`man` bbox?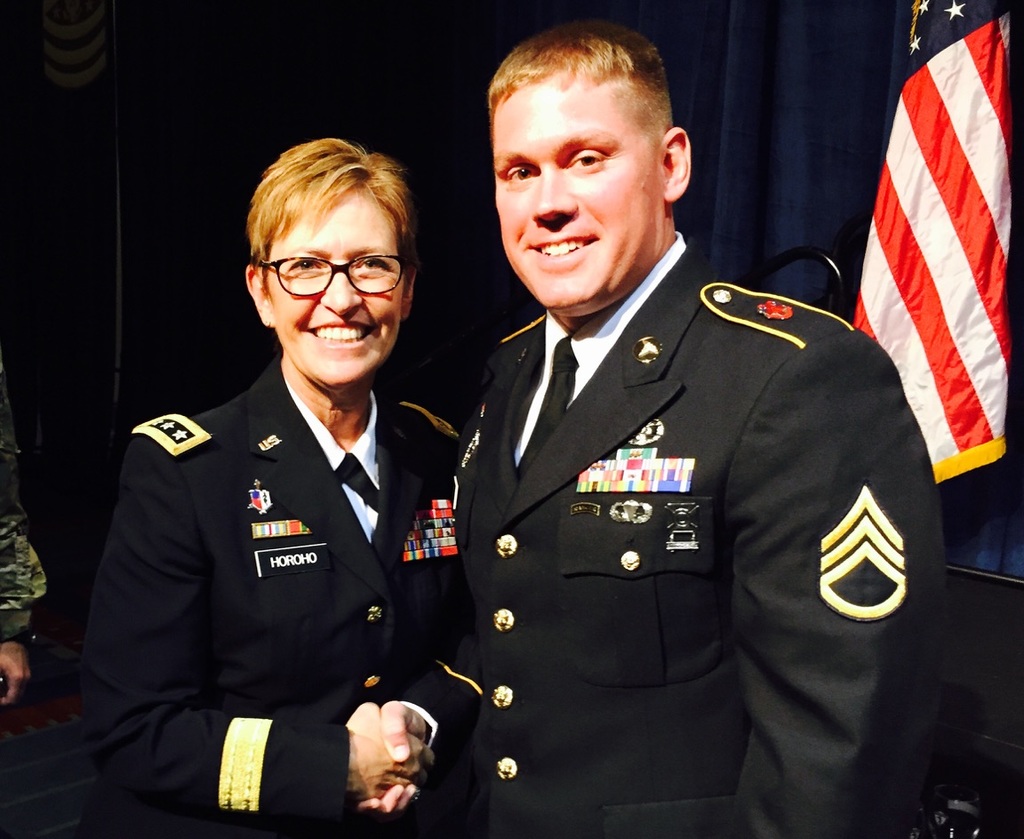
rect(400, 38, 916, 827)
